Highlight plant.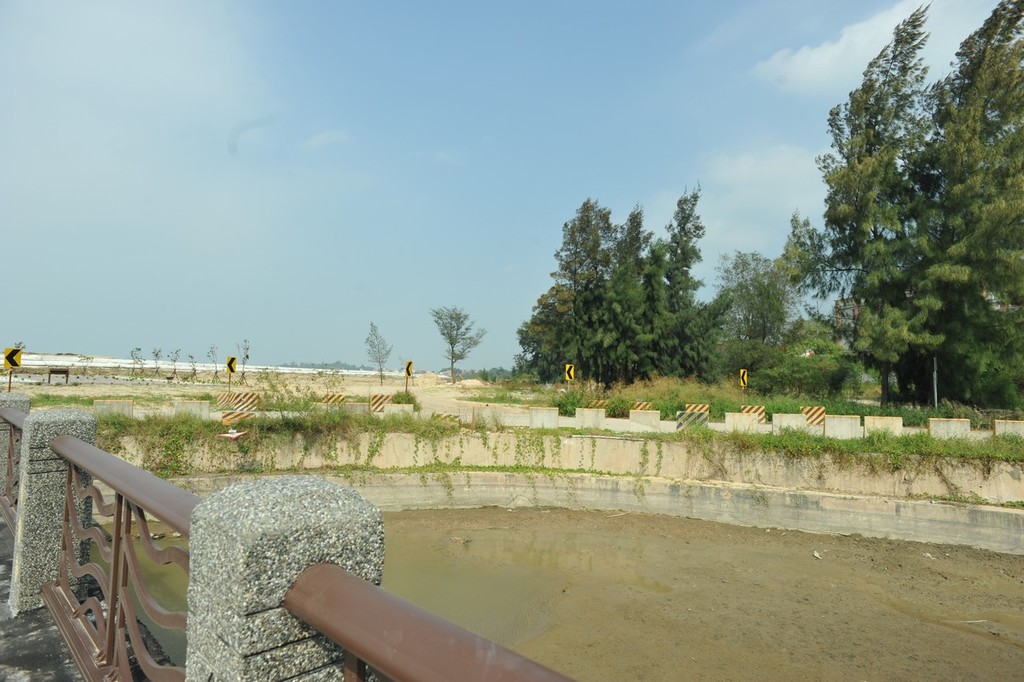
Highlighted region: 764:392:815:429.
